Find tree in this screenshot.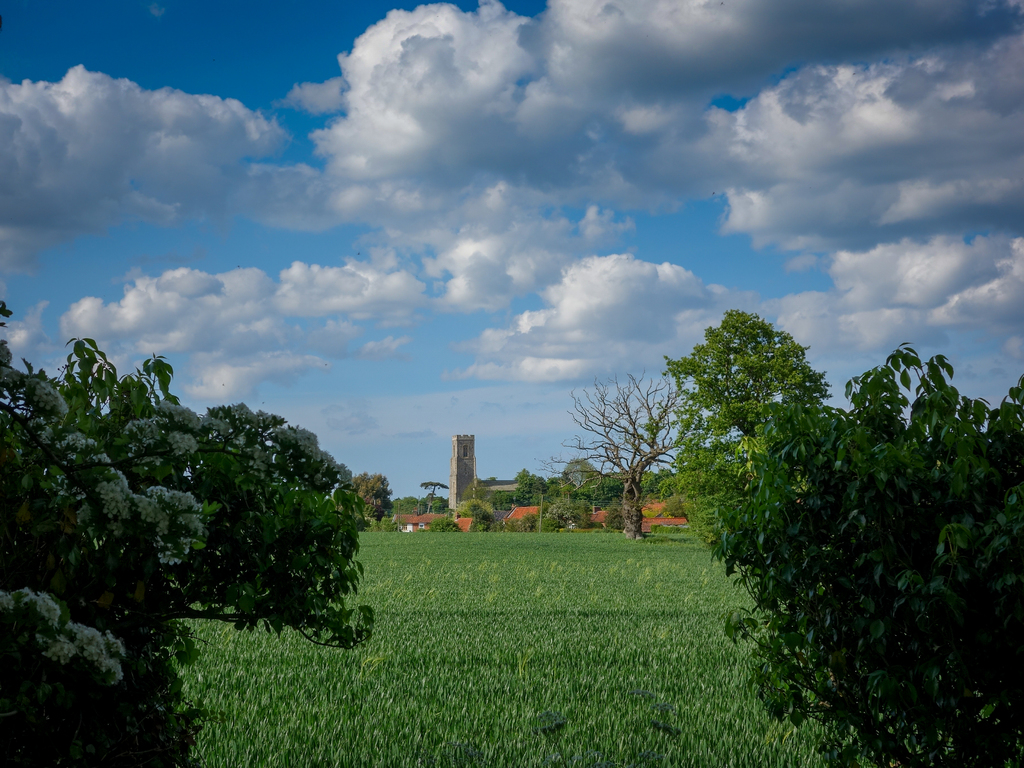
The bounding box for tree is rect(534, 346, 706, 536).
